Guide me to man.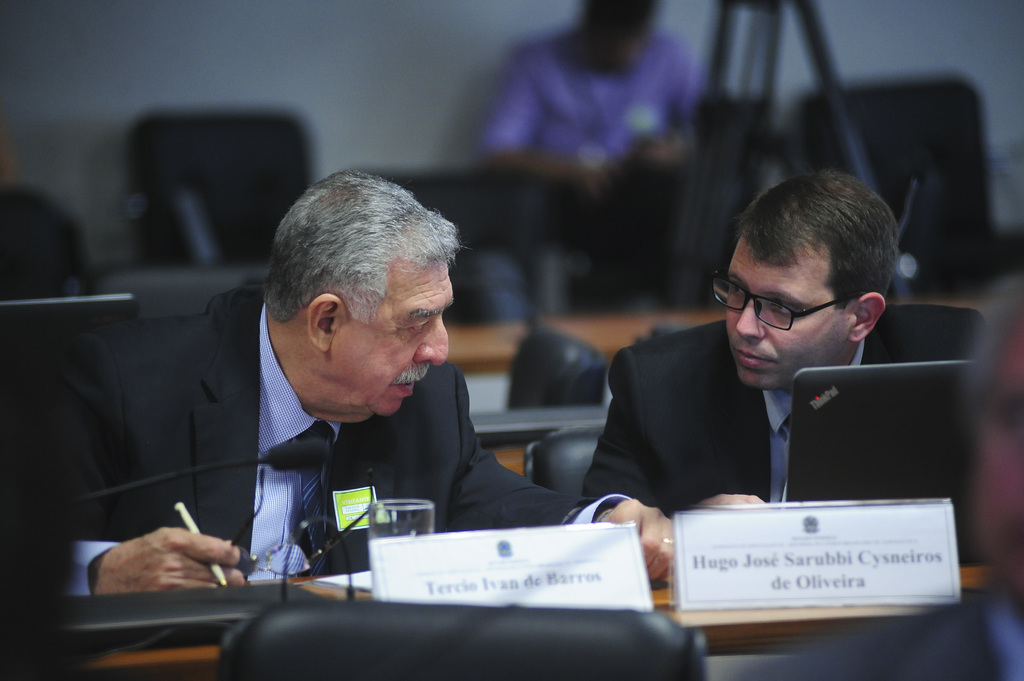
Guidance: {"left": 481, "top": 0, "right": 716, "bottom": 292}.
